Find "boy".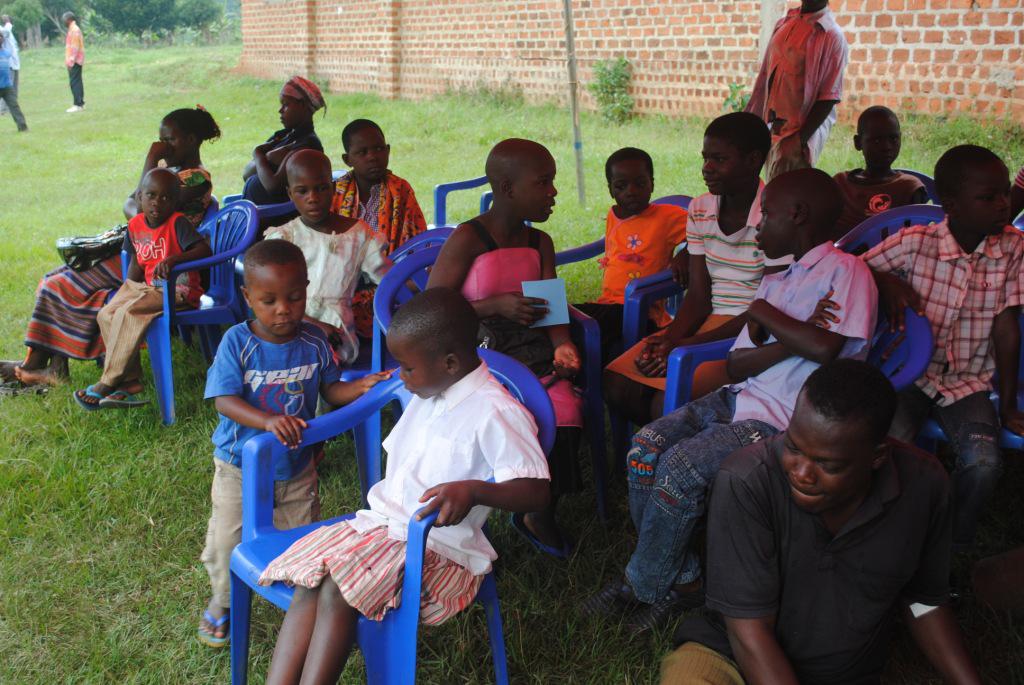
bbox=[857, 143, 1023, 543].
